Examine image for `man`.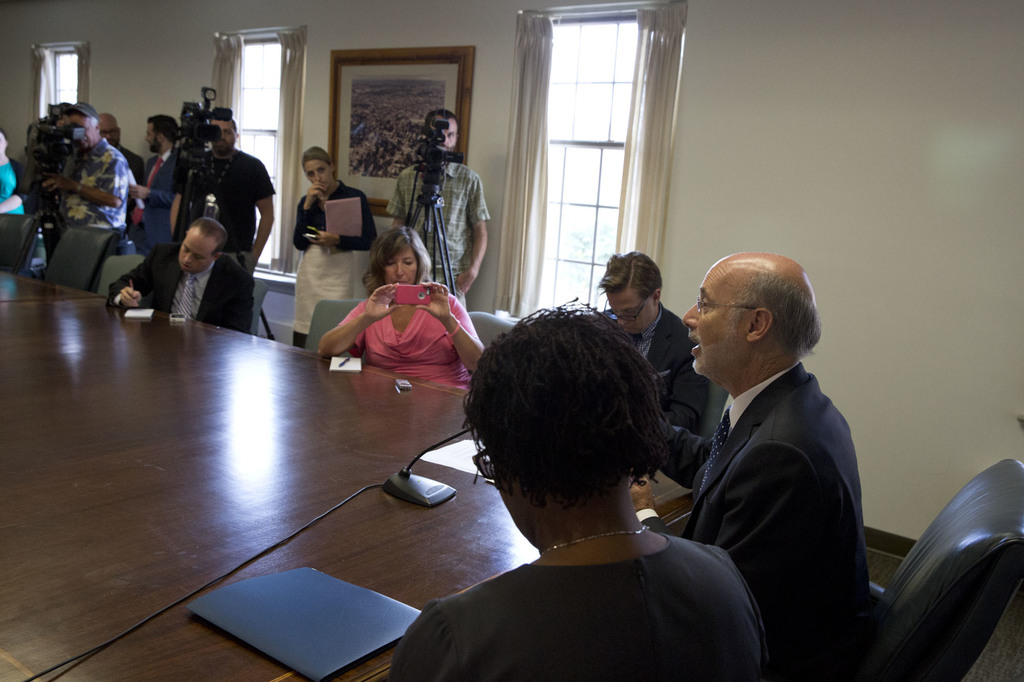
Examination result: [168, 104, 278, 276].
